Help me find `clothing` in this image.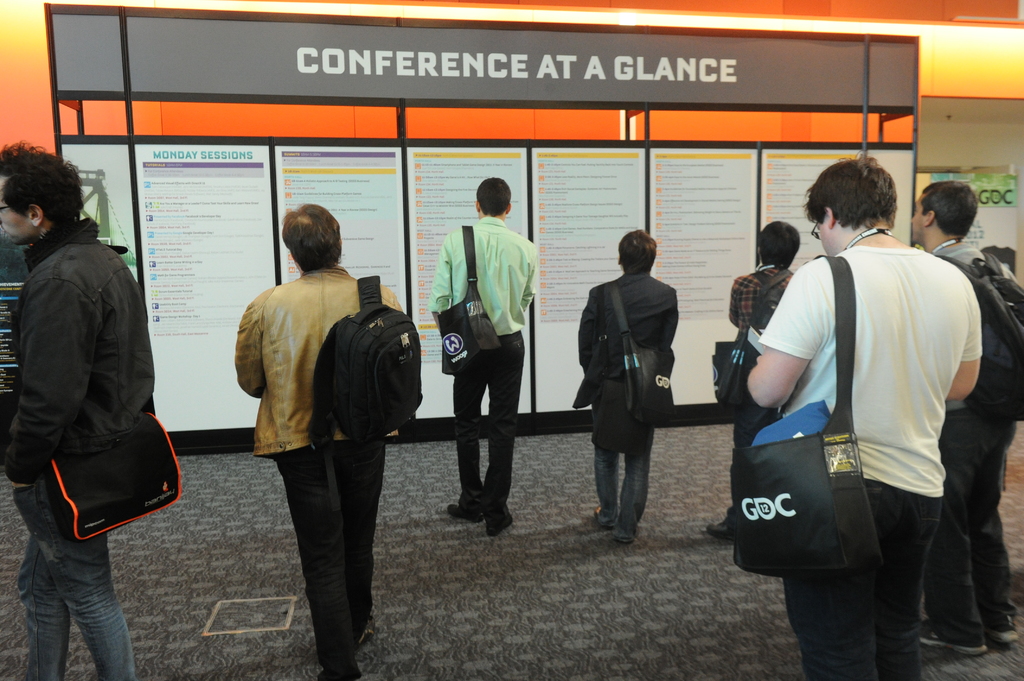
Found it: BBox(428, 209, 541, 527).
